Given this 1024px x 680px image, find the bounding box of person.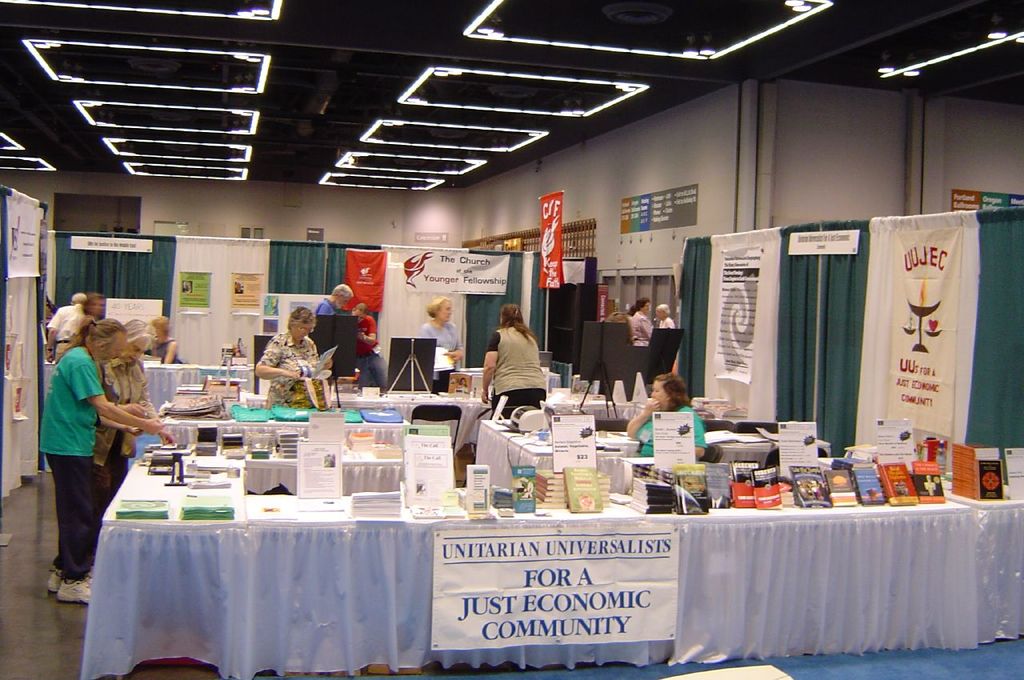
locate(482, 299, 545, 418).
